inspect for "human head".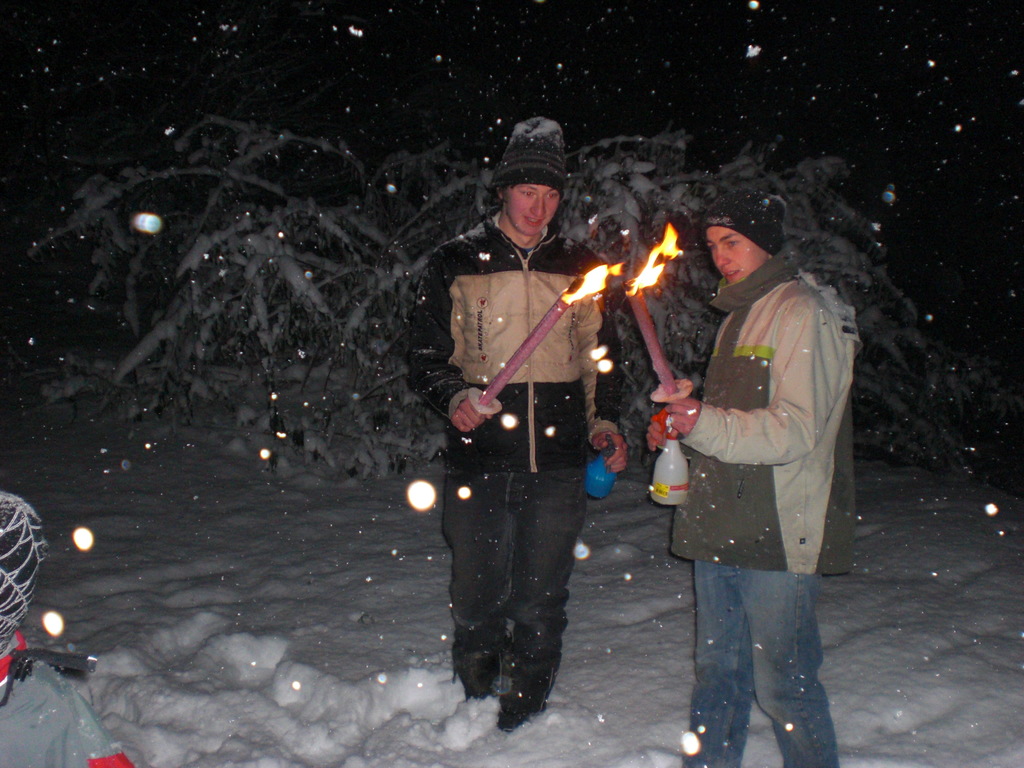
Inspection: select_region(488, 117, 569, 235).
